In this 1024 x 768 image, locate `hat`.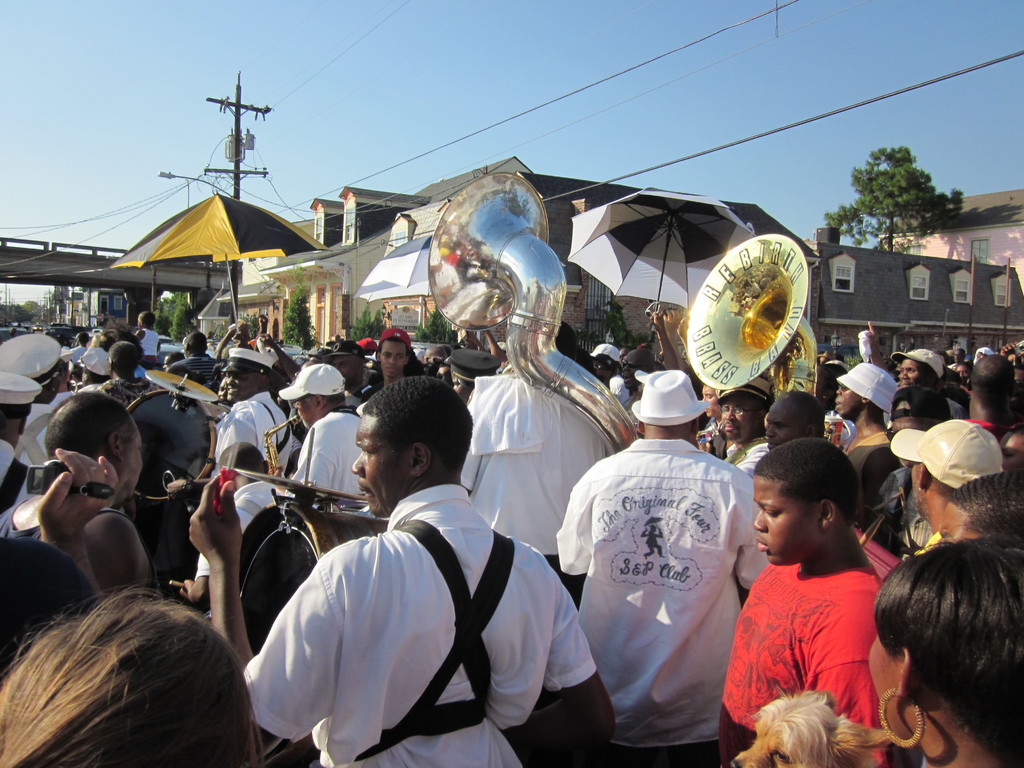
Bounding box: x1=832, y1=364, x2=897, y2=412.
